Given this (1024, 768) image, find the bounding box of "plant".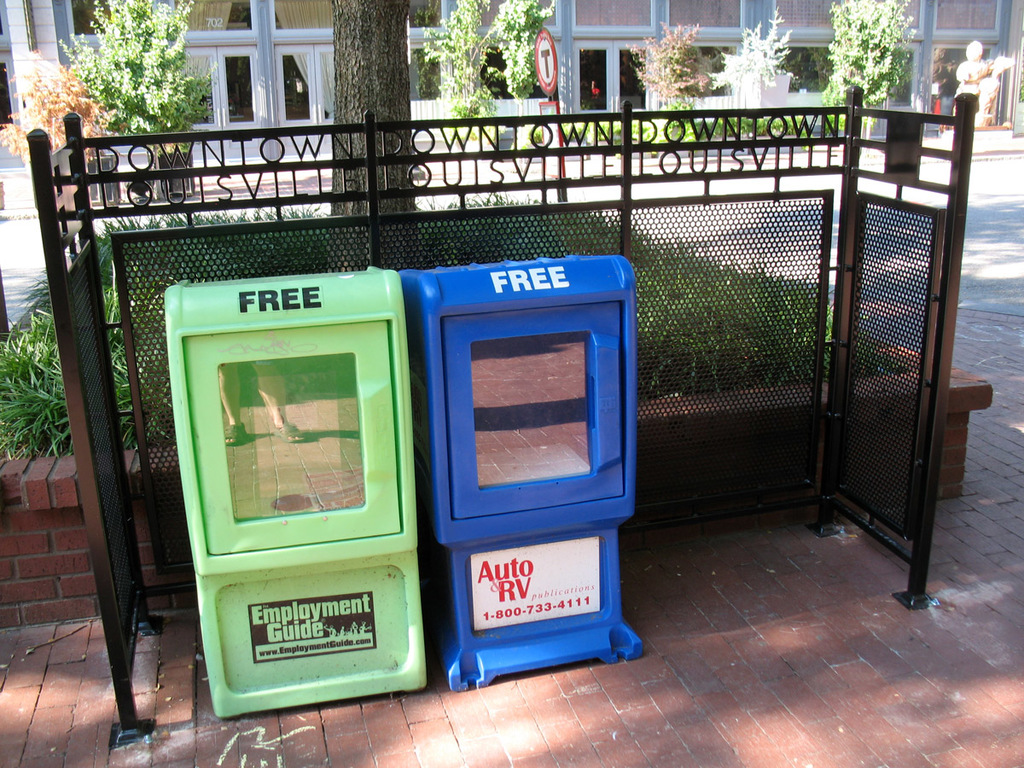
pyautogui.locateOnScreen(629, 17, 719, 105).
